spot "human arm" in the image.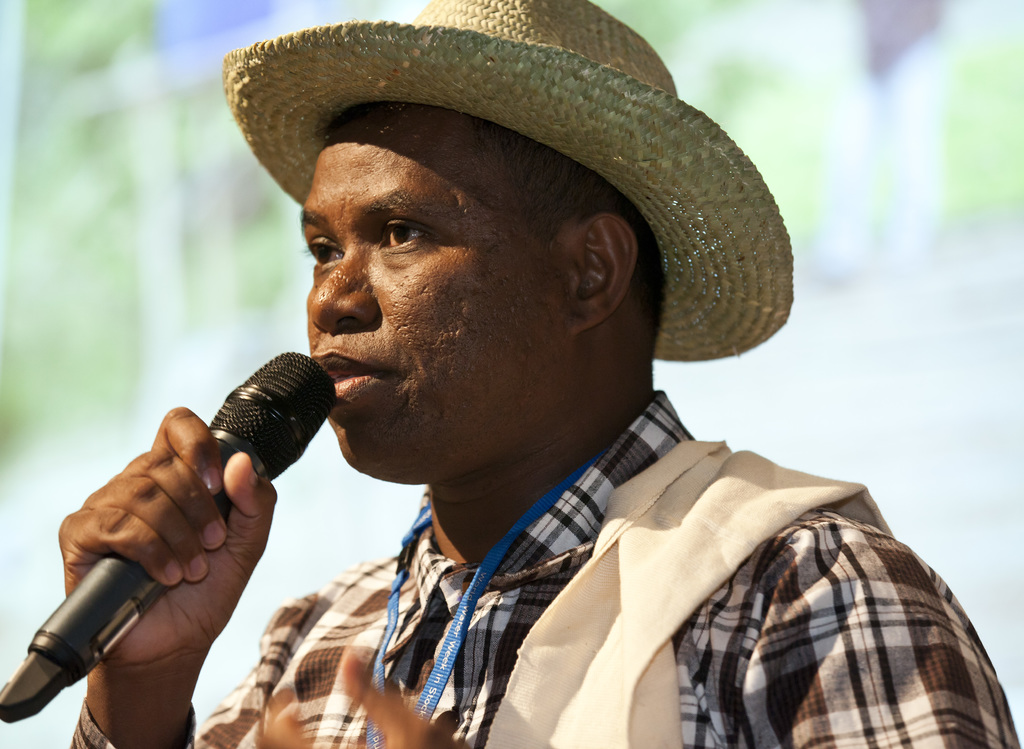
"human arm" found at <bbox>58, 396, 275, 748</bbox>.
